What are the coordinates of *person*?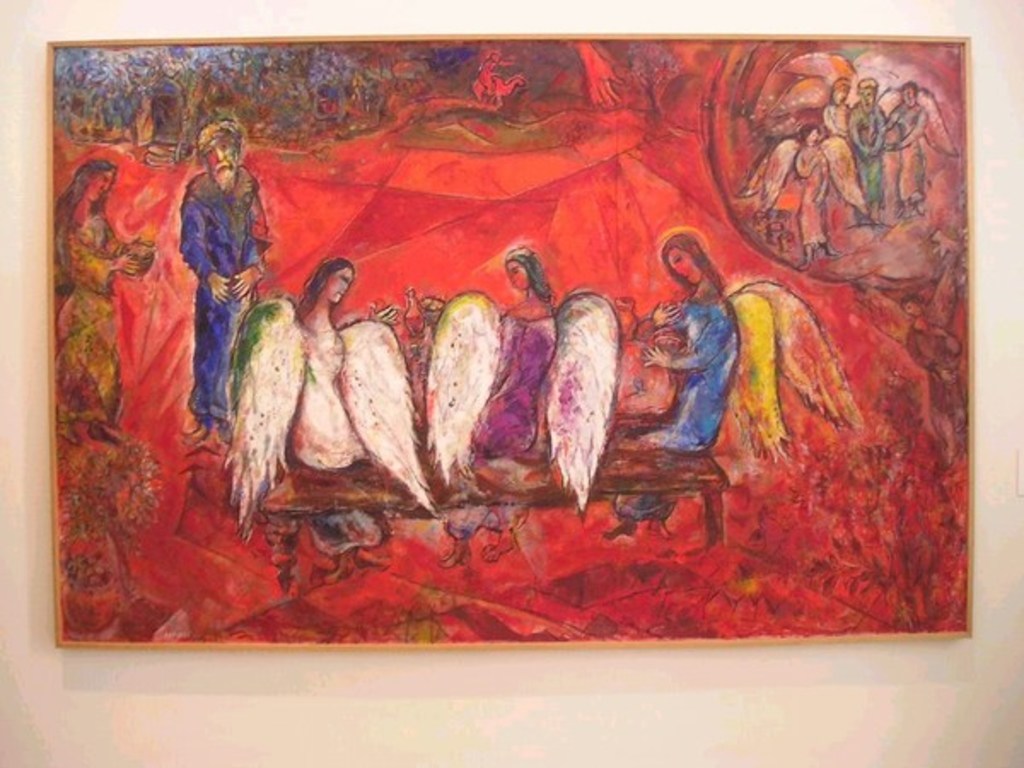
Rect(811, 72, 884, 227).
